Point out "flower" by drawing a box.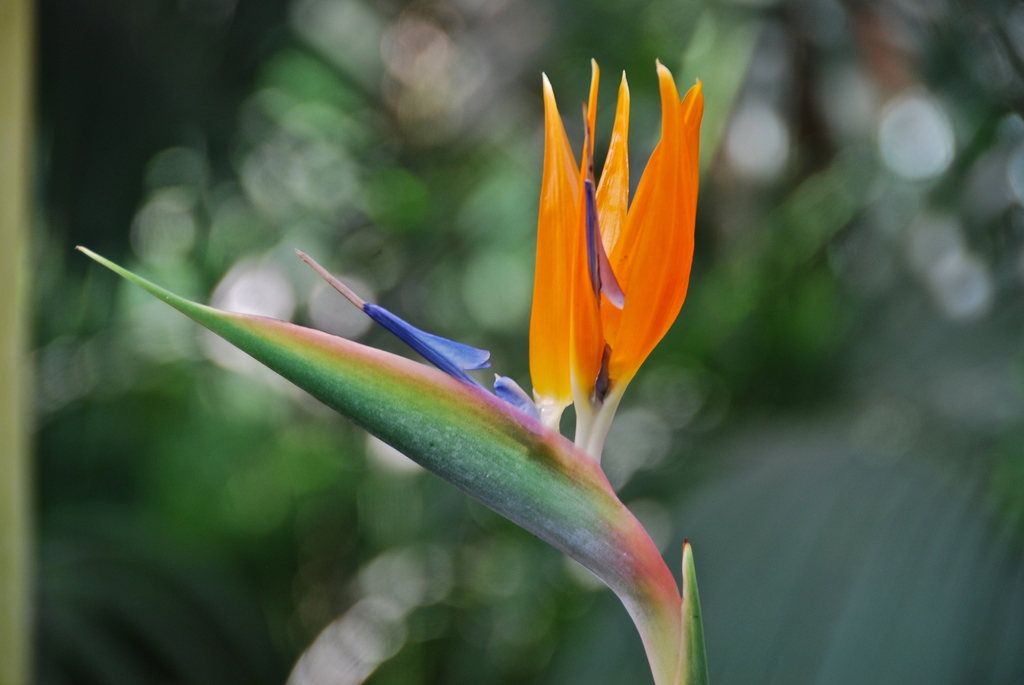
14:47:829:684.
